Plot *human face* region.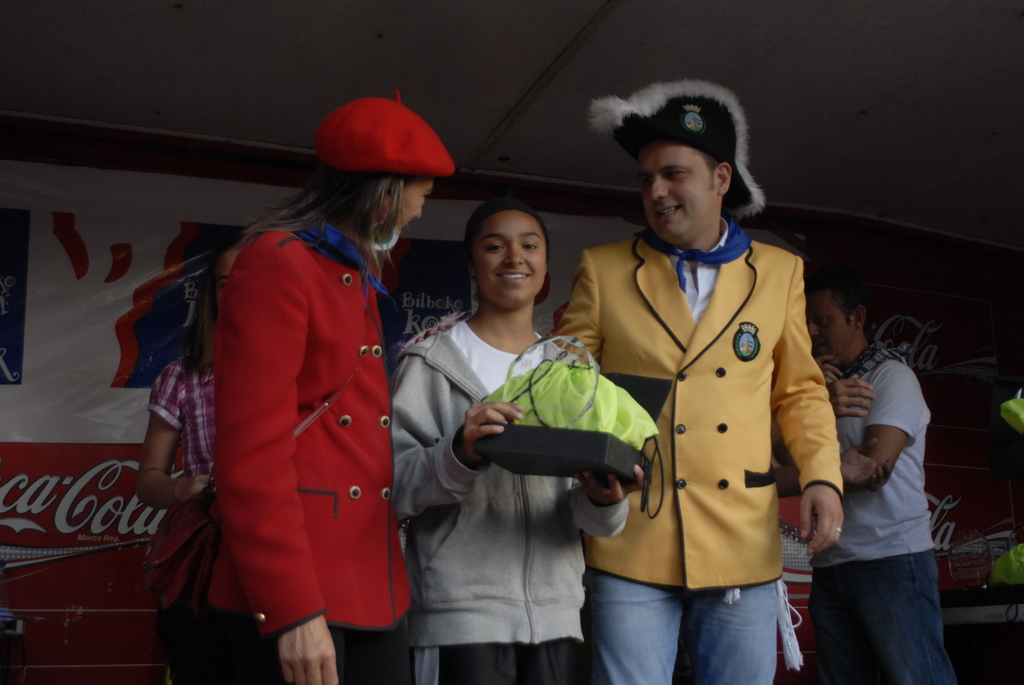
Plotted at [806, 290, 858, 363].
